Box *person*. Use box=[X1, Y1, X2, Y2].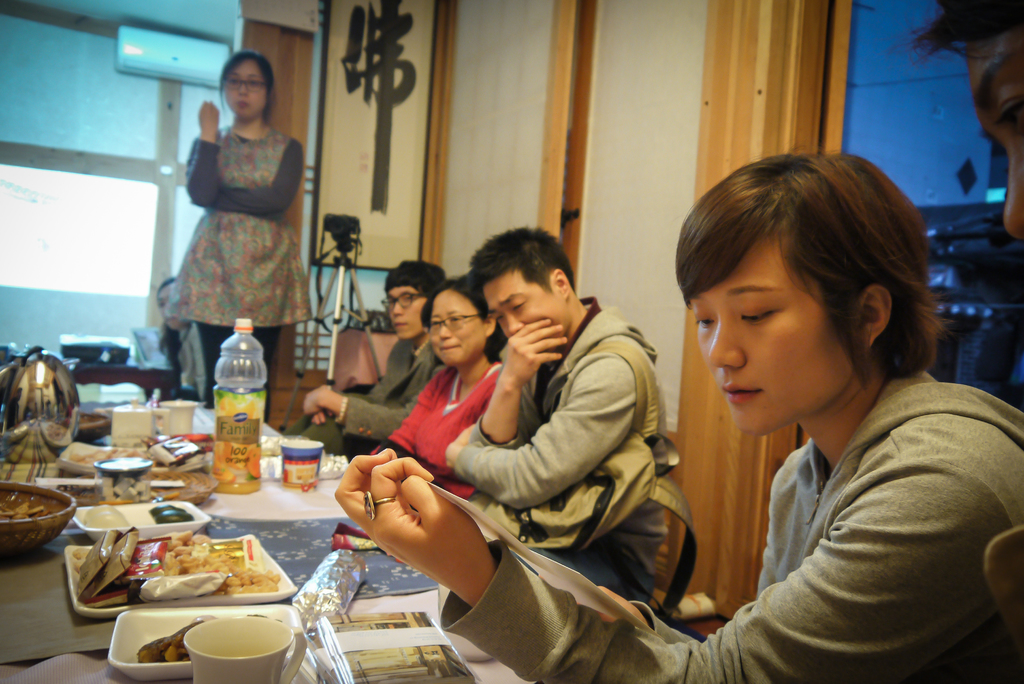
box=[371, 279, 505, 498].
